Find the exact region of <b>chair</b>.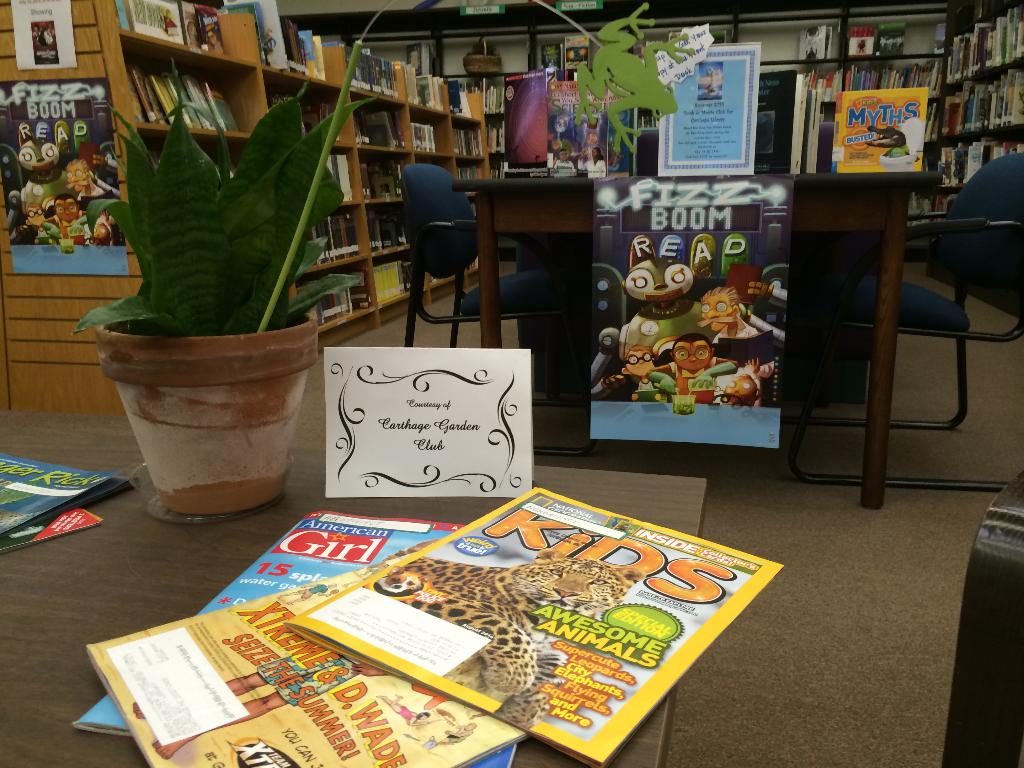
Exact region: 786/150/1023/499.
